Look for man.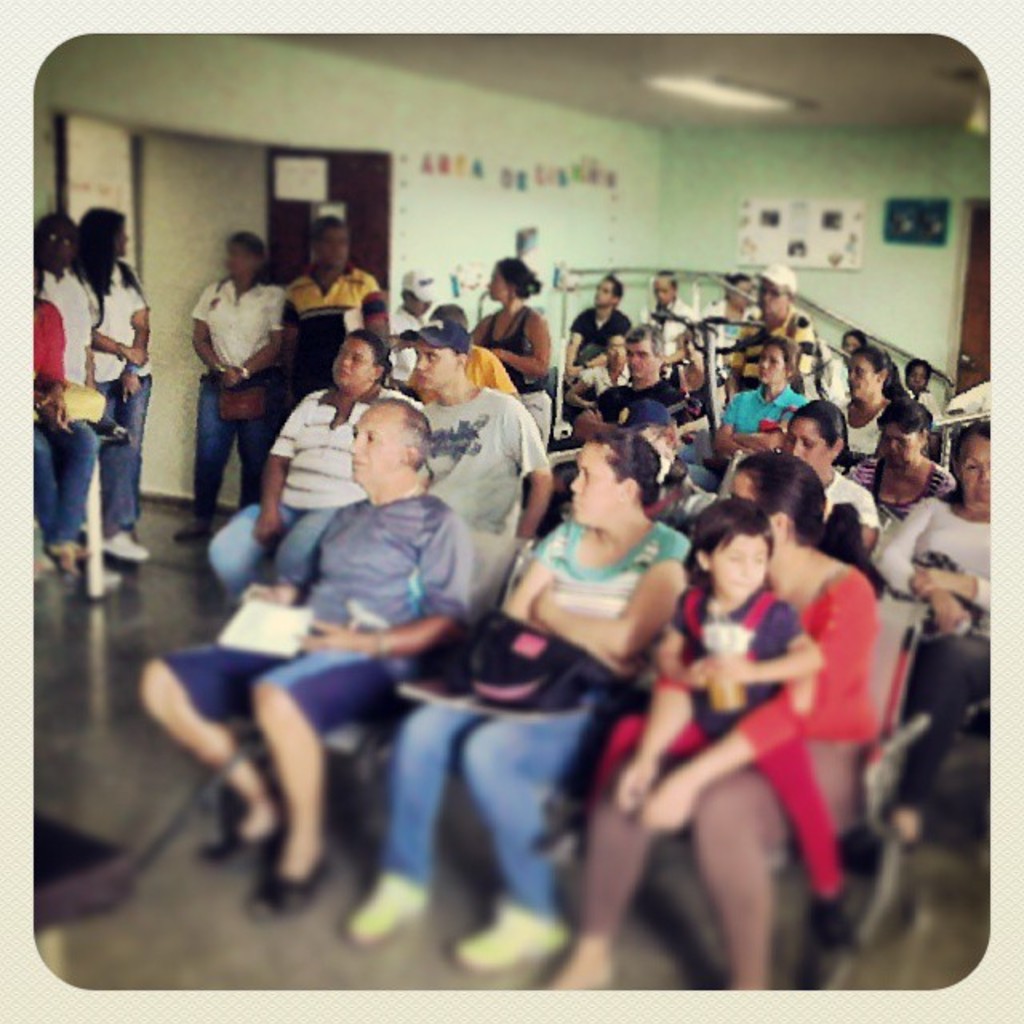
Found: x1=270, y1=213, x2=386, y2=398.
